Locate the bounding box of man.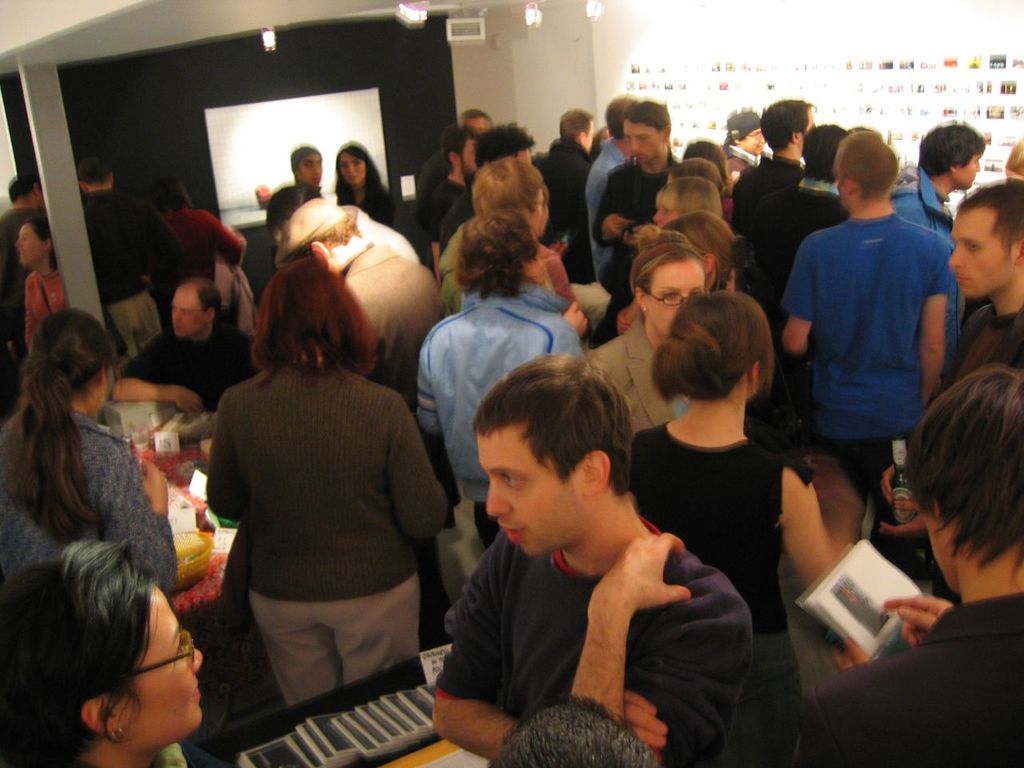
Bounding box: 770, 125, 966, 538.
